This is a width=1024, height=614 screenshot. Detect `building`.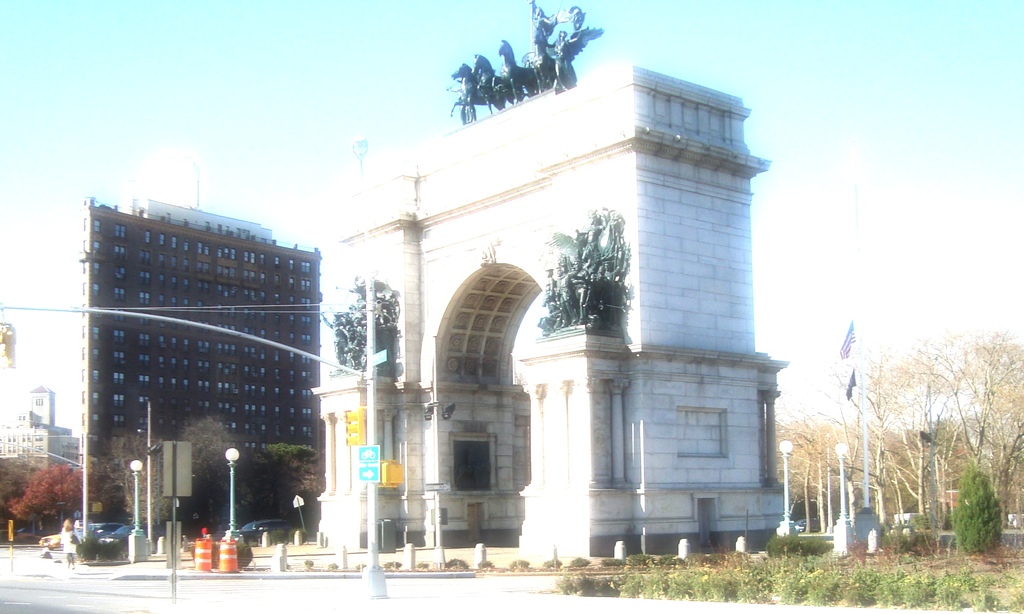
(0,383,82,473).
